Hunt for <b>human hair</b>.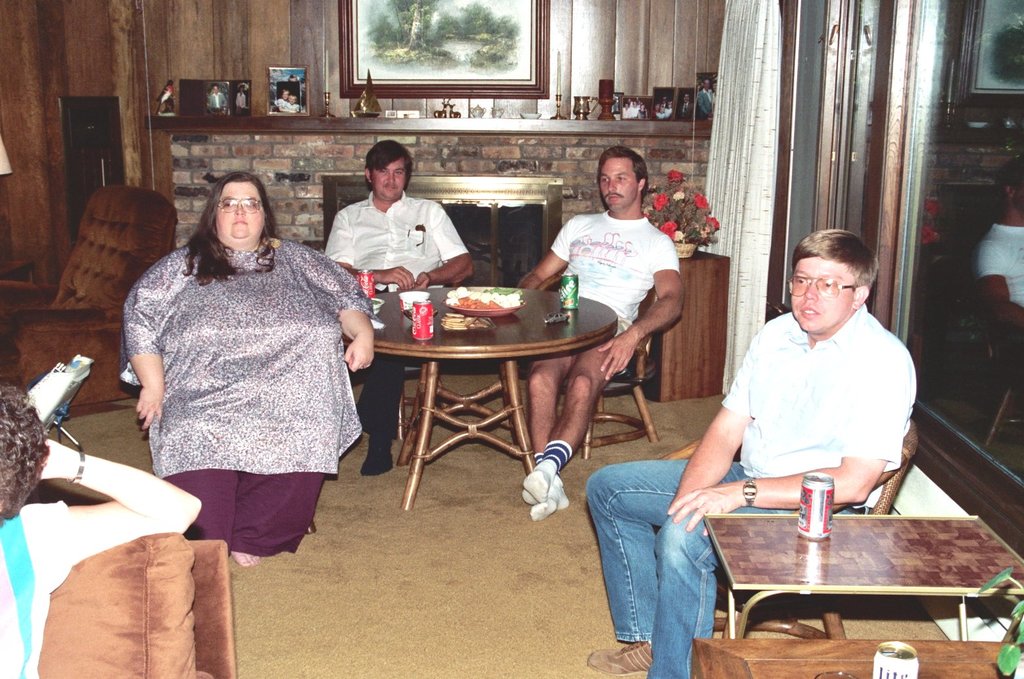
Hunted down at bbox=(793, 227, 881, 296).
